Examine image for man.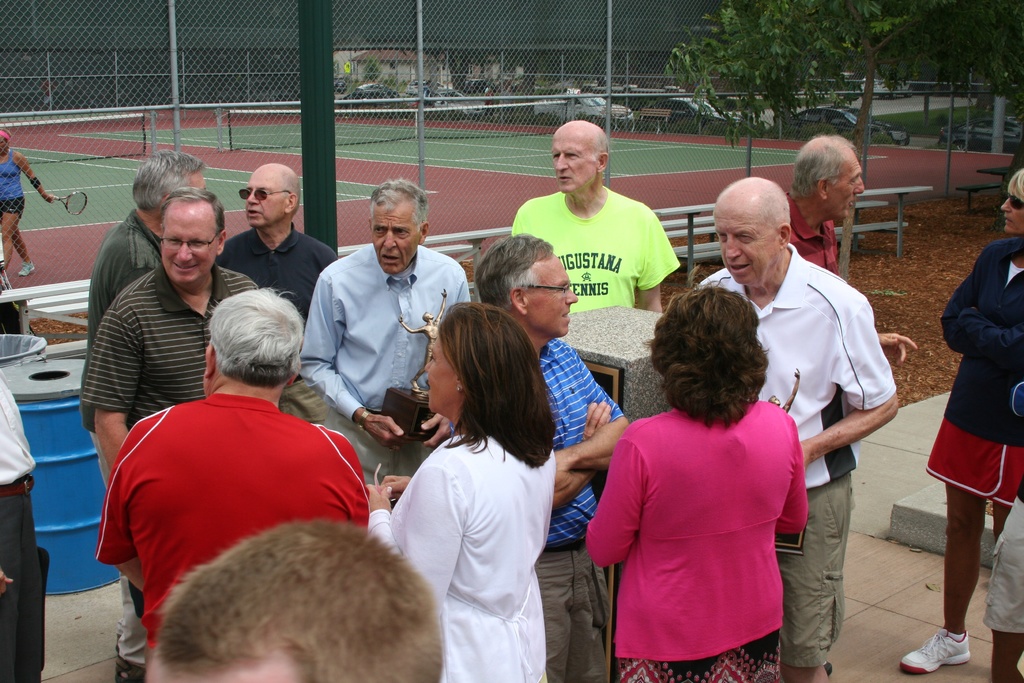
Examination result: Rect(90, 139, 217, 338).
